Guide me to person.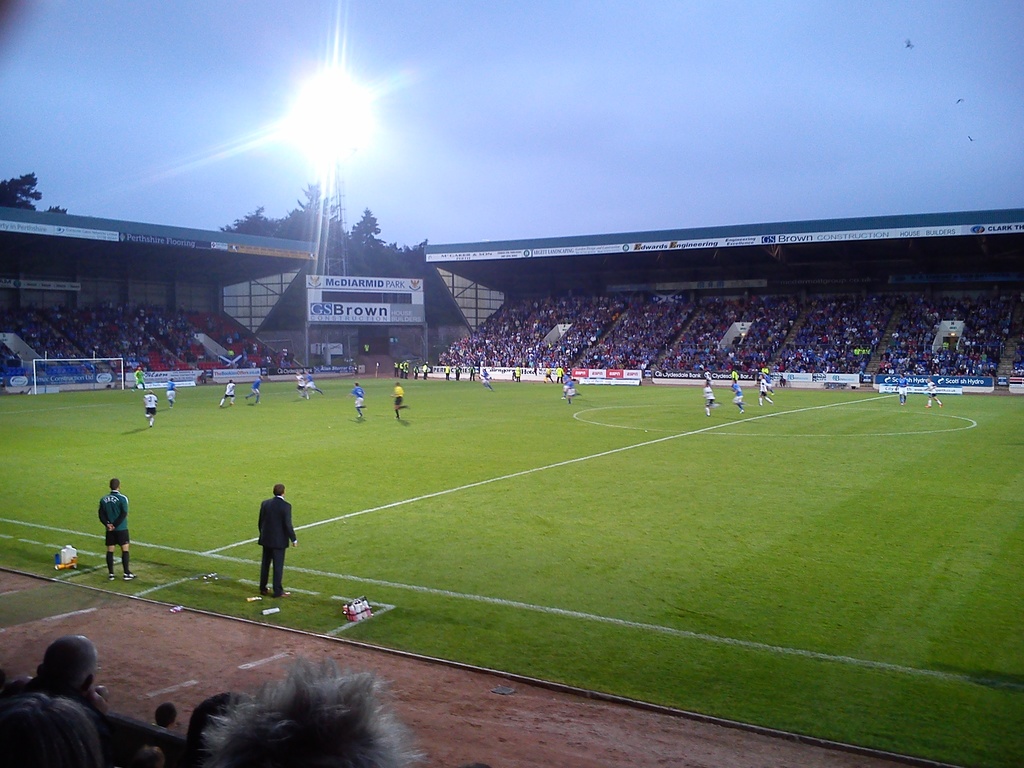
Guidance: x1=350 y1=380 x2=367 y2=418.
